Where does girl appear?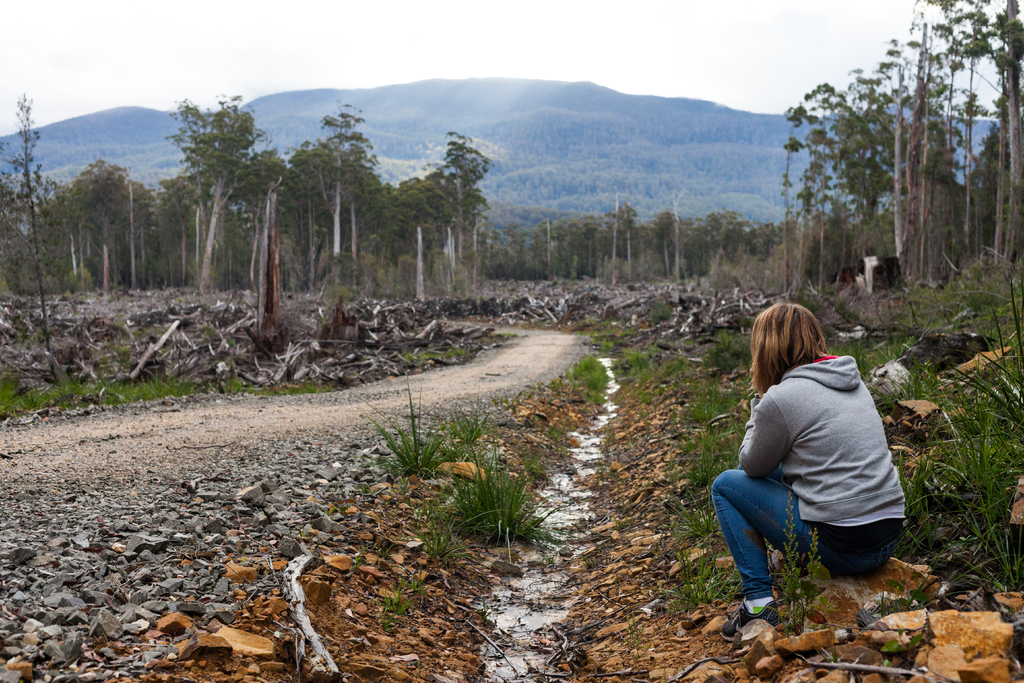
Appears at [x1=710, y1=299, x2=911, y2=646].
